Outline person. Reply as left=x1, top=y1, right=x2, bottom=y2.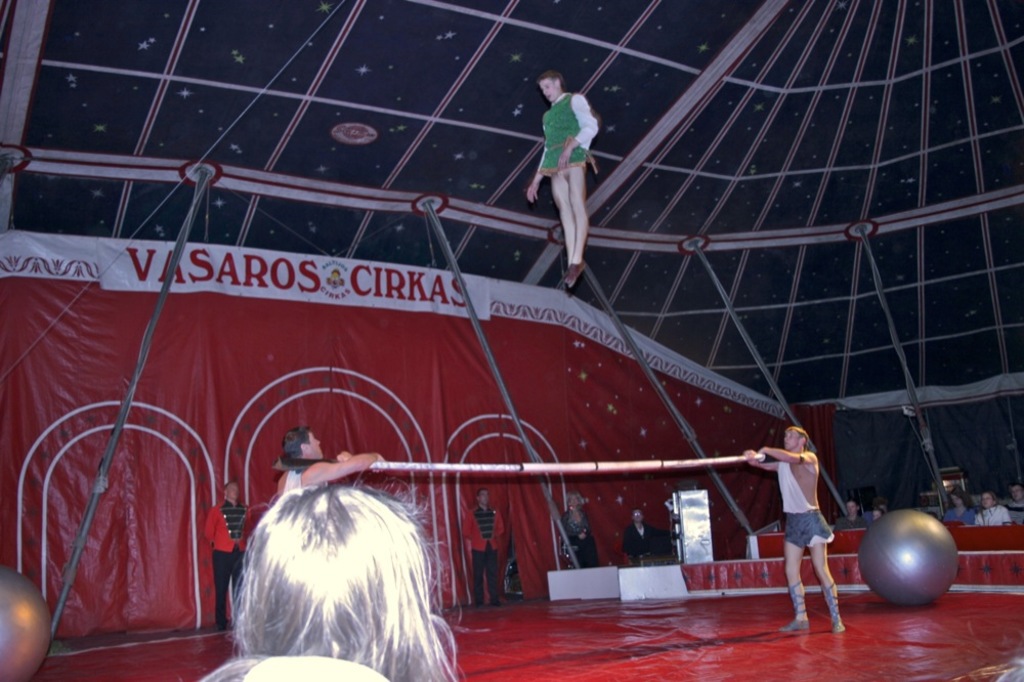
left=973, top=486, right=1019, bottom=524.
